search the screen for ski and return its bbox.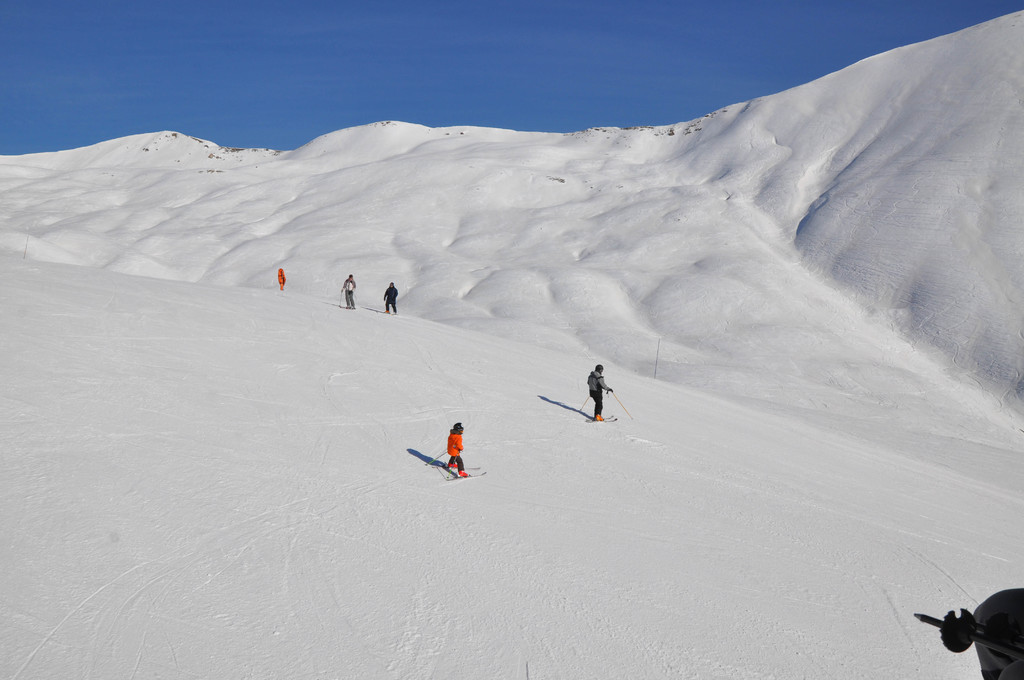
Found: left=584, top=416, right=622, bottom=421.
